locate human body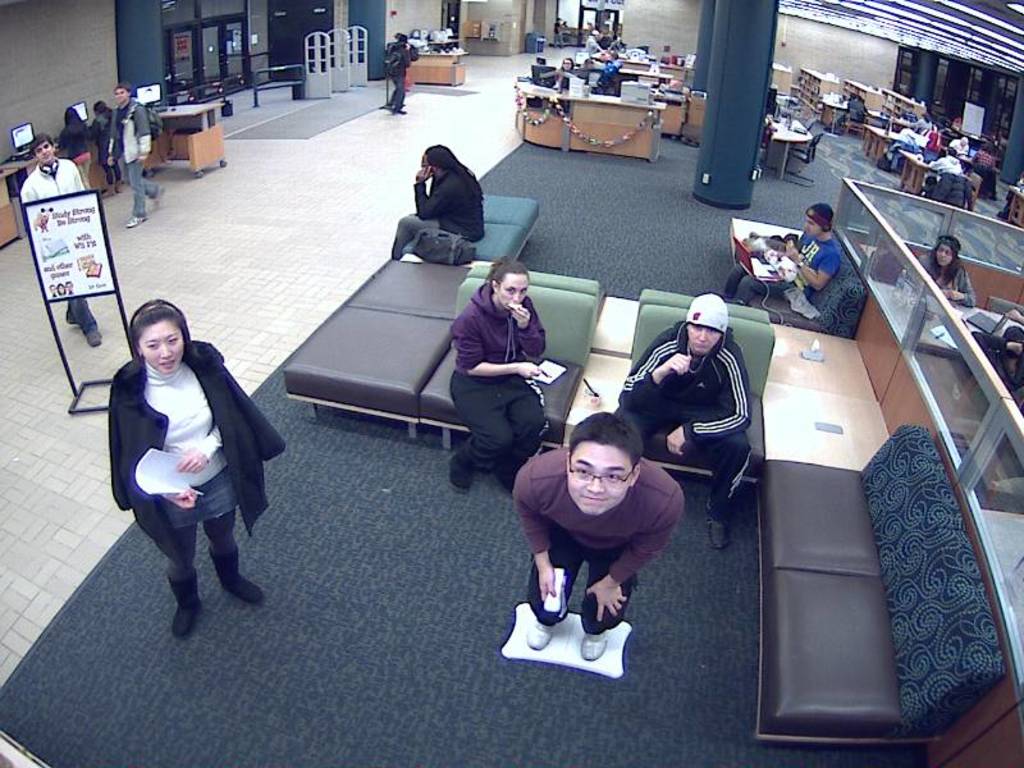
box(387, 143, 489, 280)
